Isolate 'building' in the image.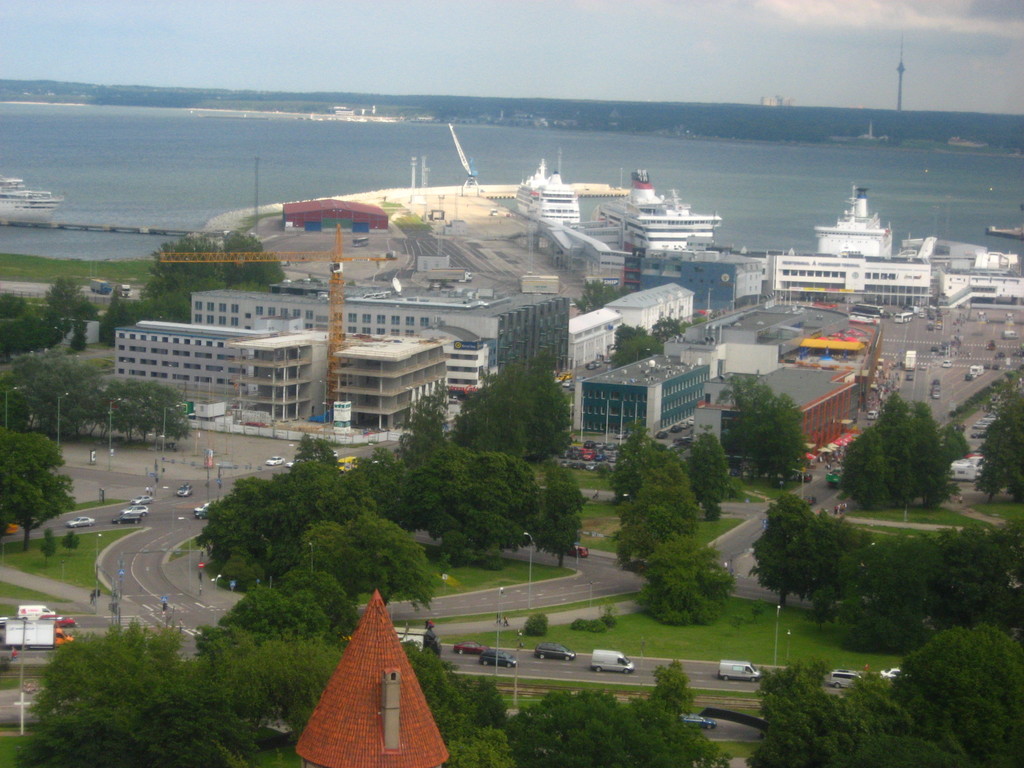
Isolated region: left=295, top=597, right=449, bottom=767.
